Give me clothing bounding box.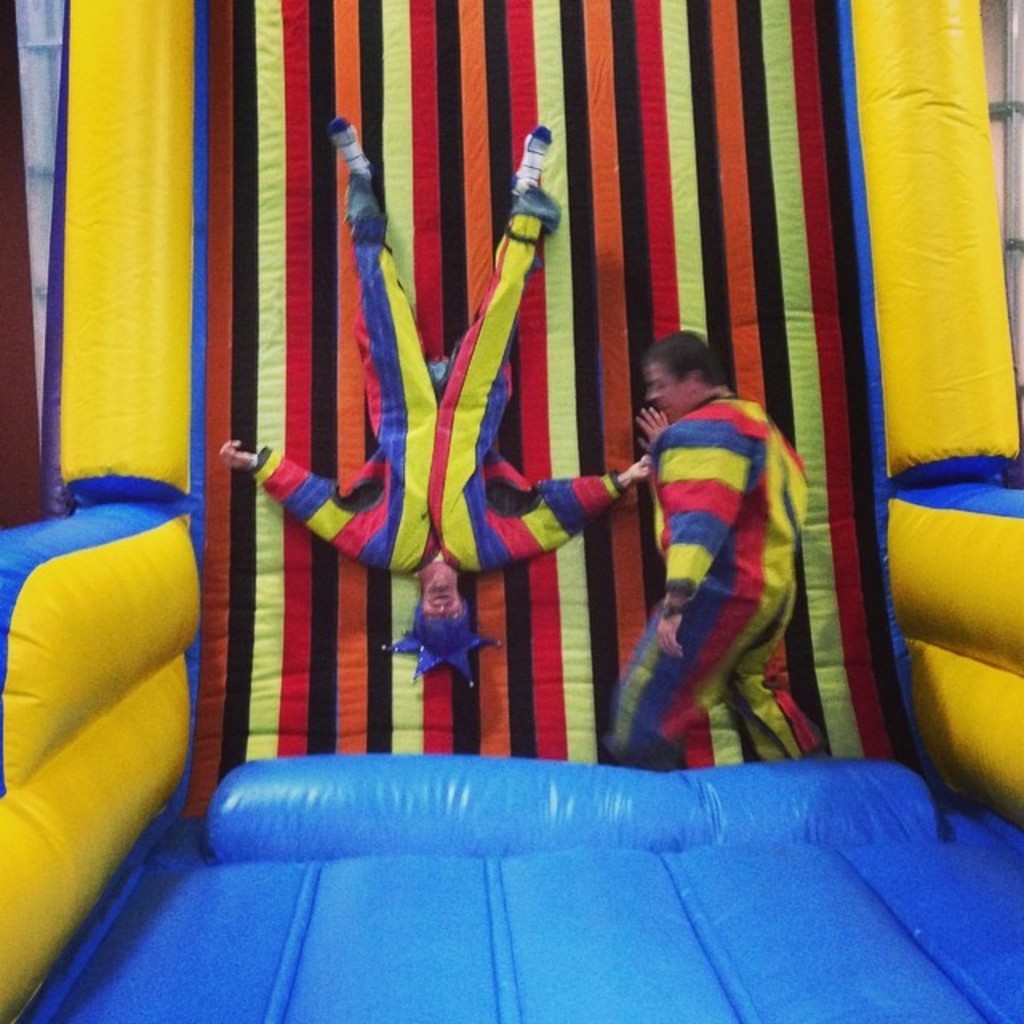
[x1=245, y1=157, x2=640, y2=586].
